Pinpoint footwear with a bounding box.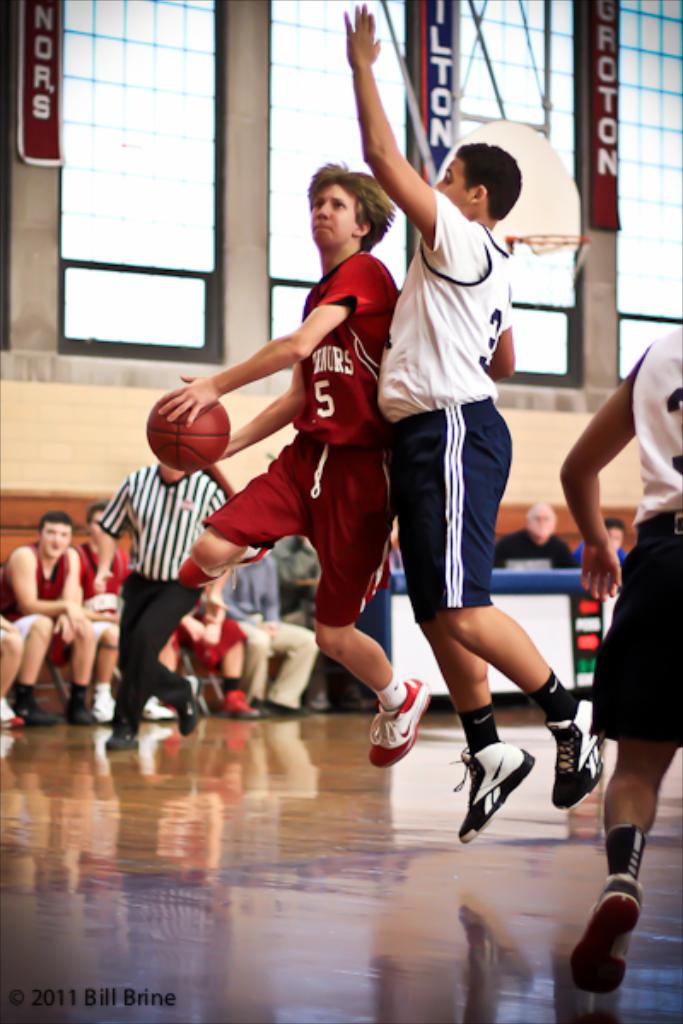
(222, 684, 263, 719).
